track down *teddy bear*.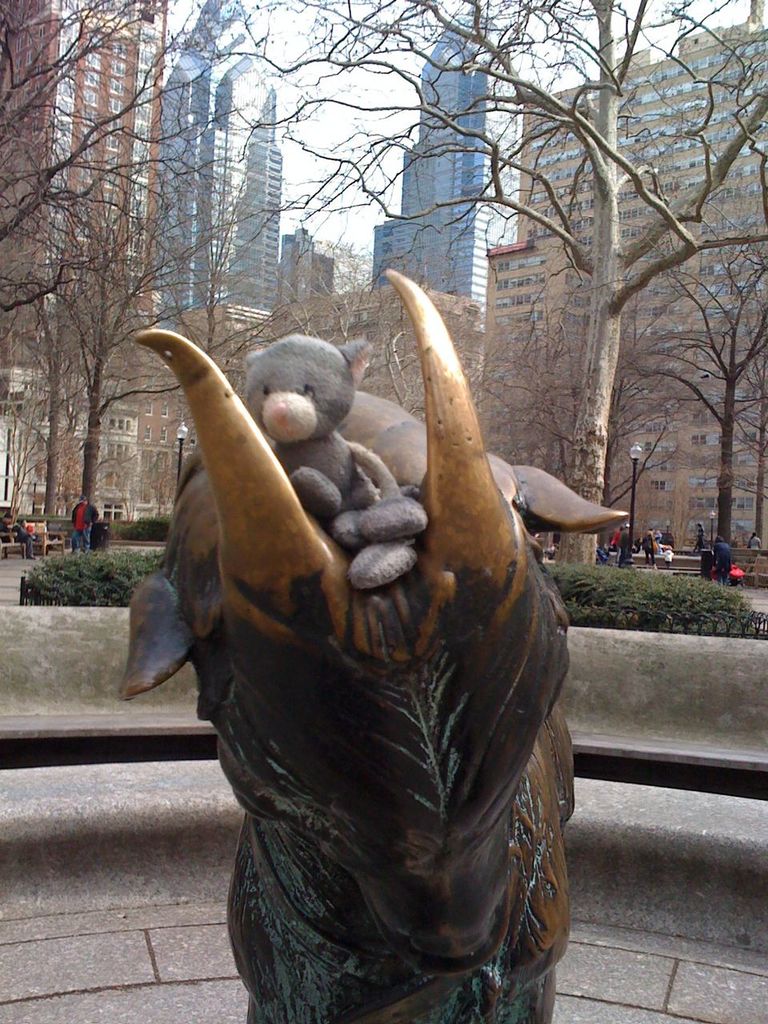
Tracked to select_region(238, 332, 433, 582).
